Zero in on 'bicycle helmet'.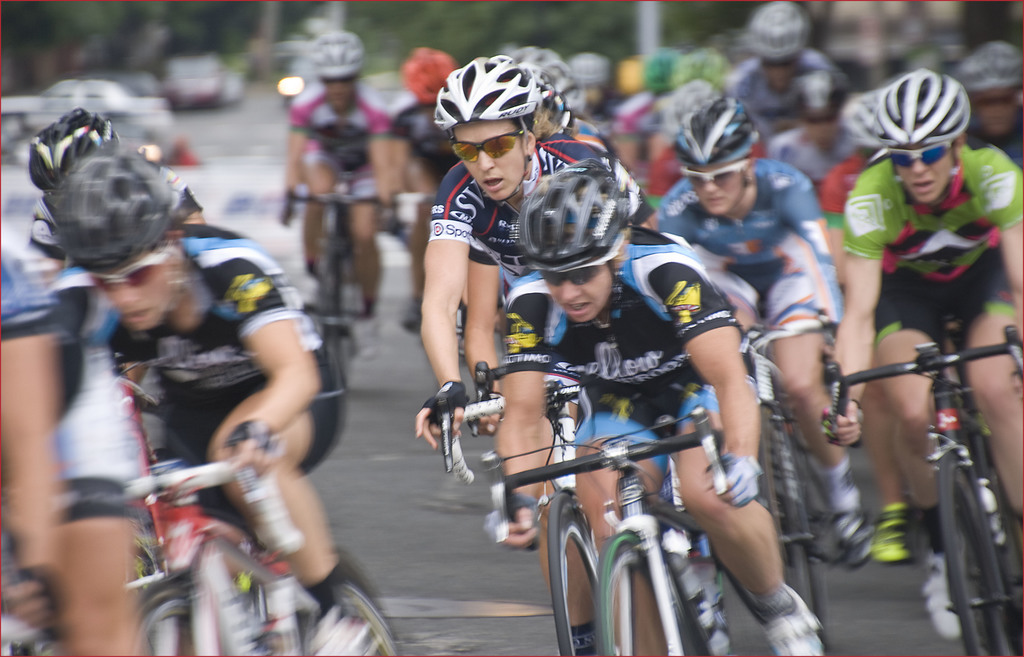
Zeroed in: locate(516, 163, 634, 263).
